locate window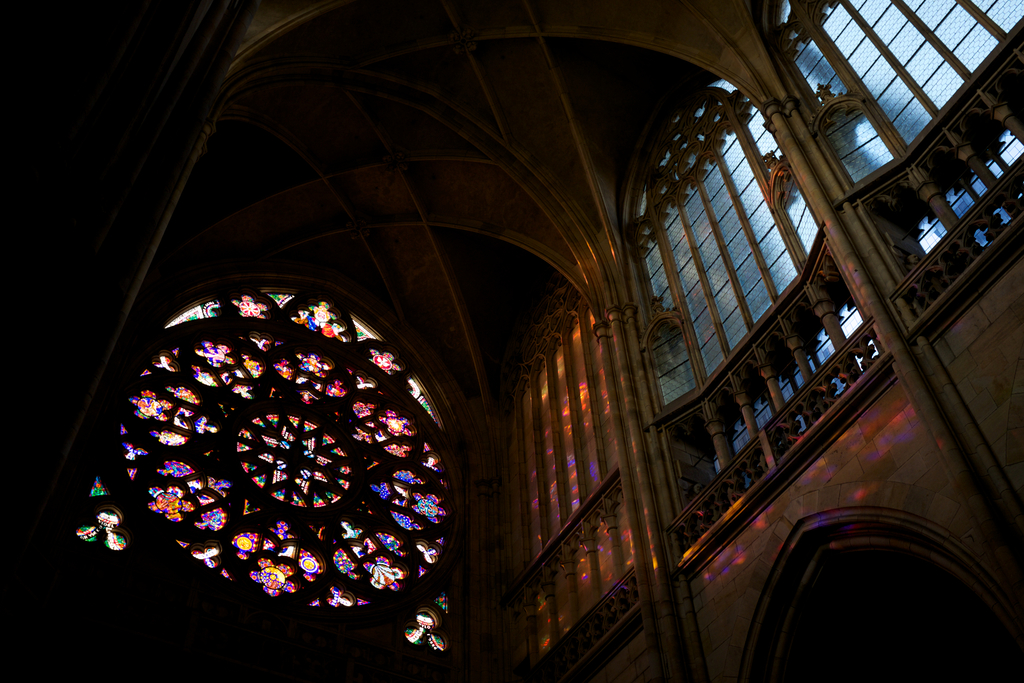
l=659, t=89, r=817, b=417
